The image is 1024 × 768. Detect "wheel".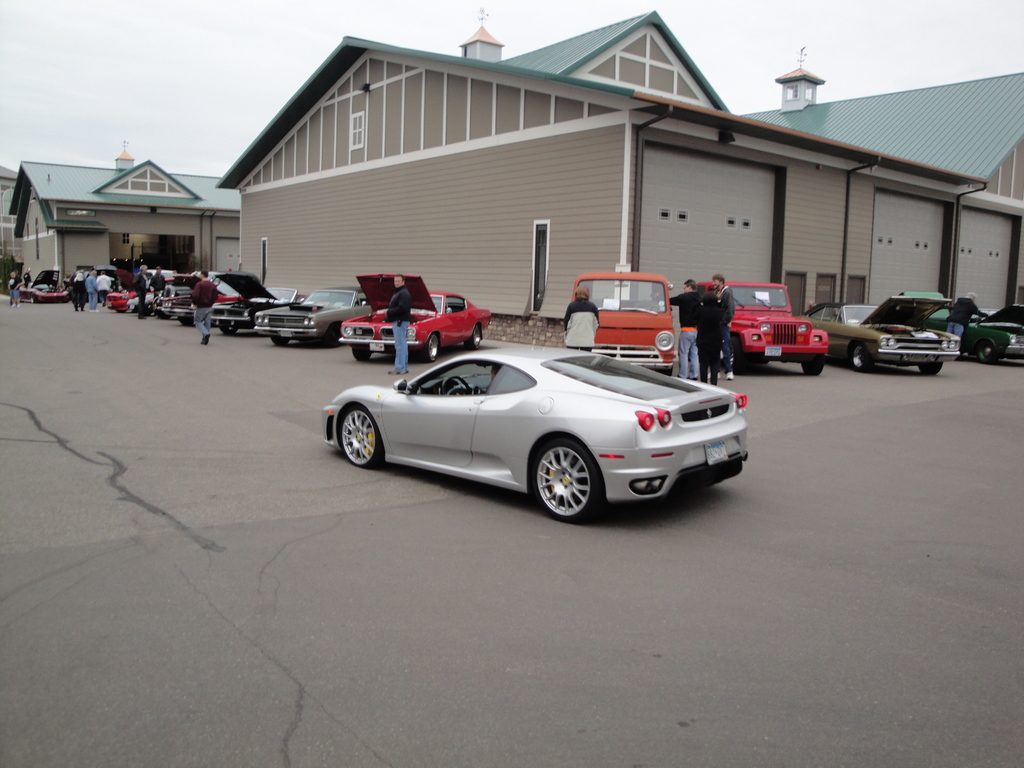
Detection: [x1=468, y1=323, x2=483, y2=341].
